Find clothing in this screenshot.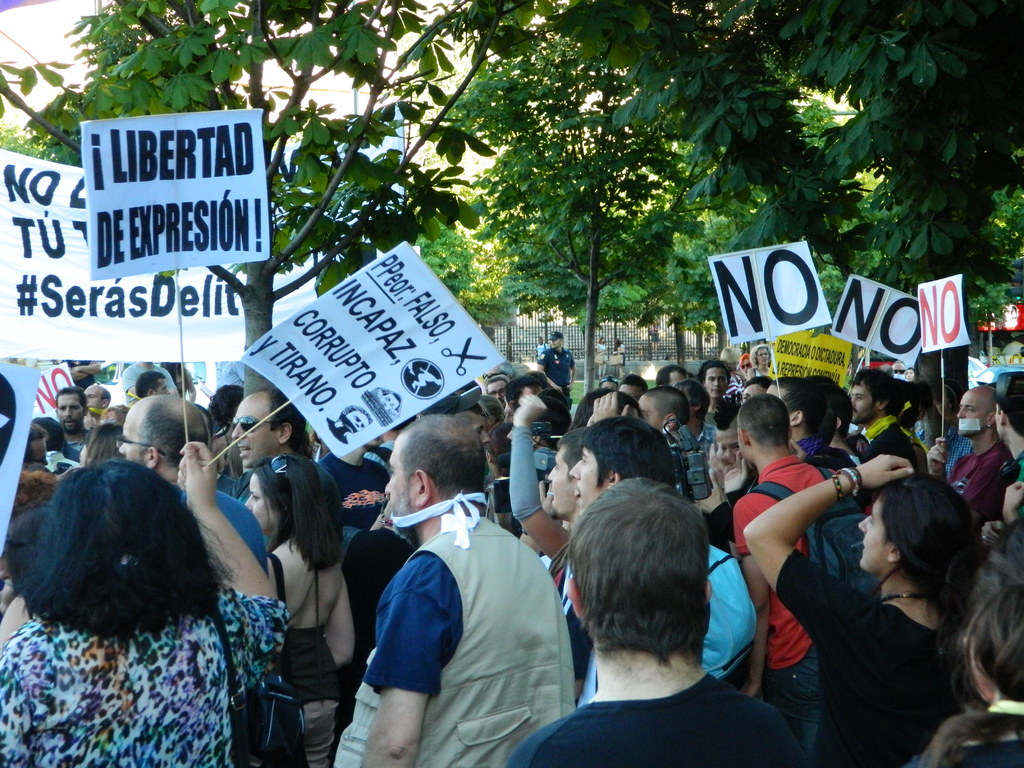
The bounding box for clothing is Rect(544, 342, 580, 406).
